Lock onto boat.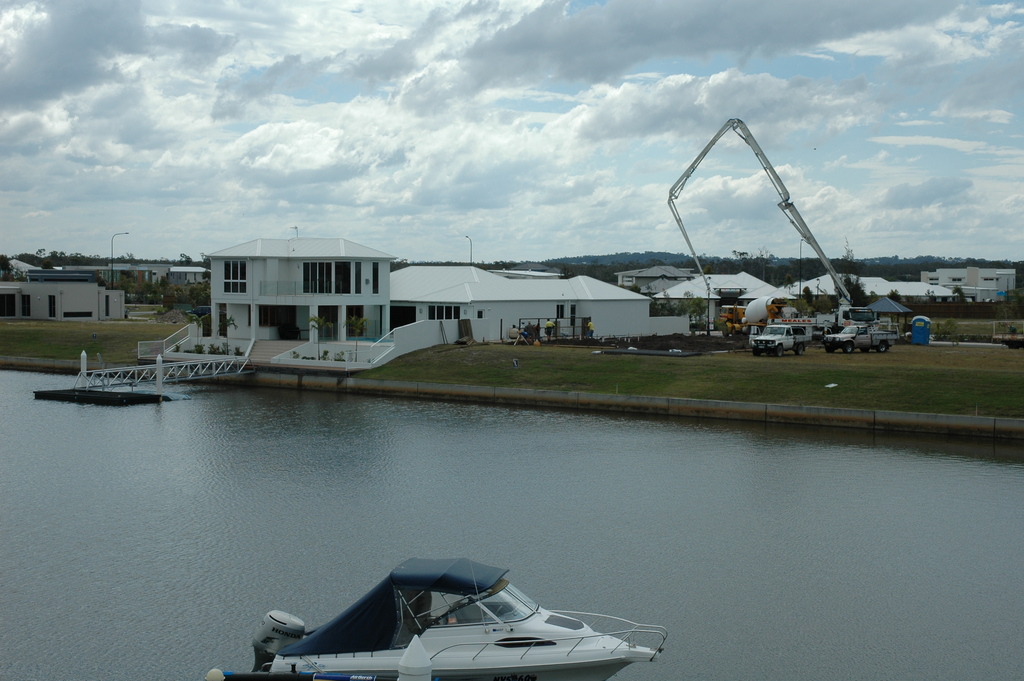
Locked: 207, 555, 664, 680.
